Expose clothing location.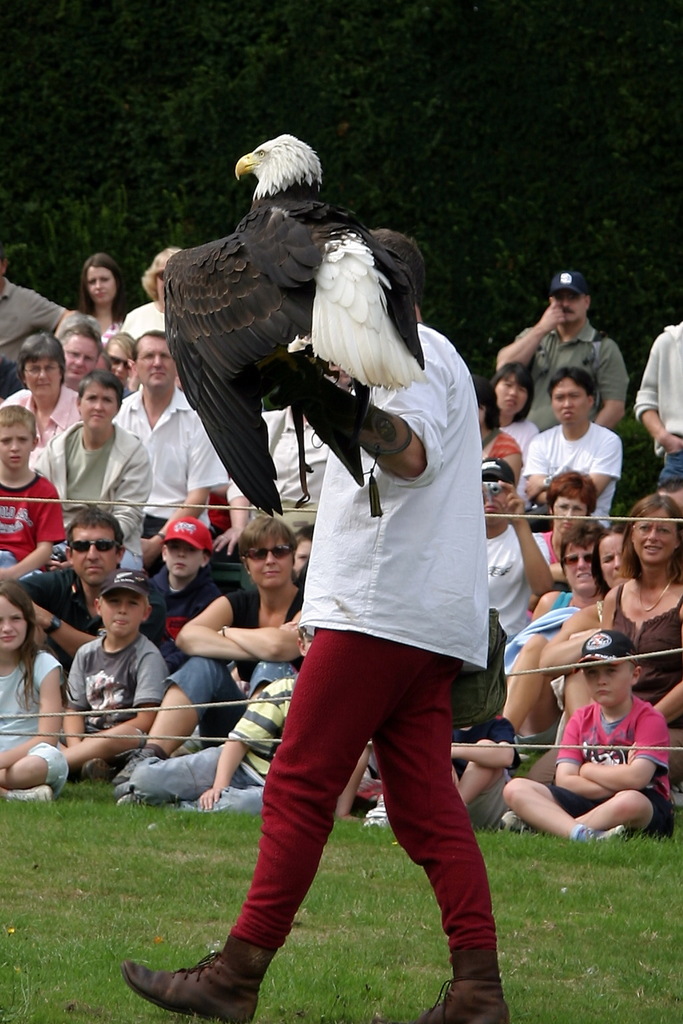
Exposed at region(507, 419, 621, 524).
